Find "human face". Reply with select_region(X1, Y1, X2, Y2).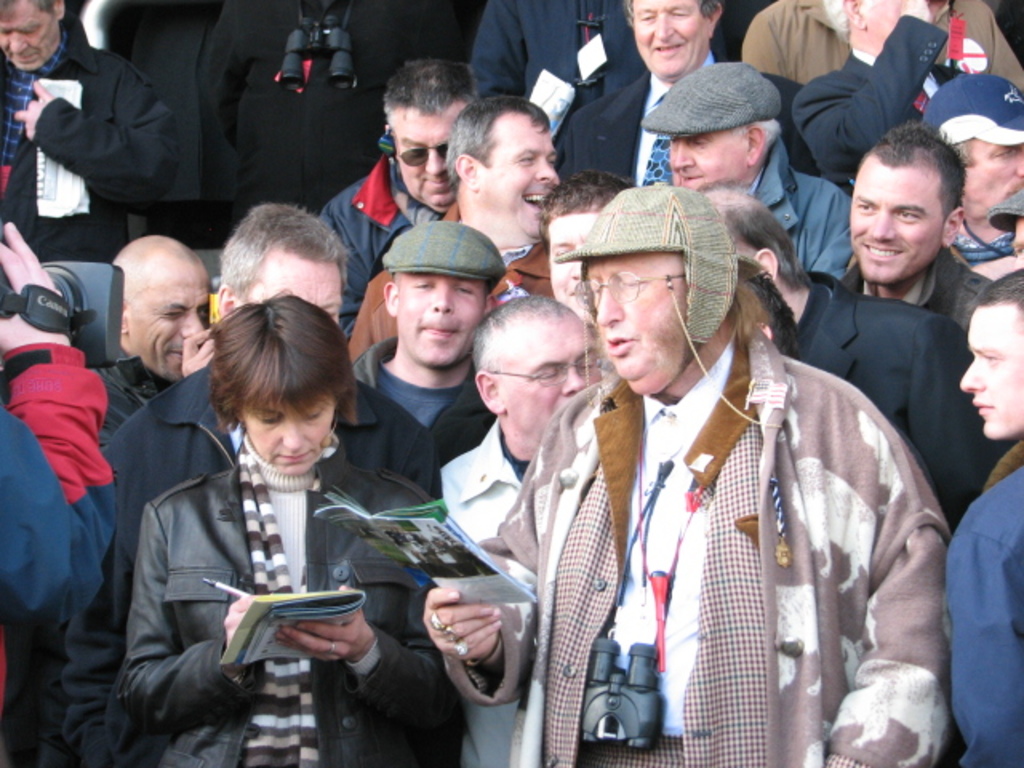
select_region(242, 389, 333, 477).
